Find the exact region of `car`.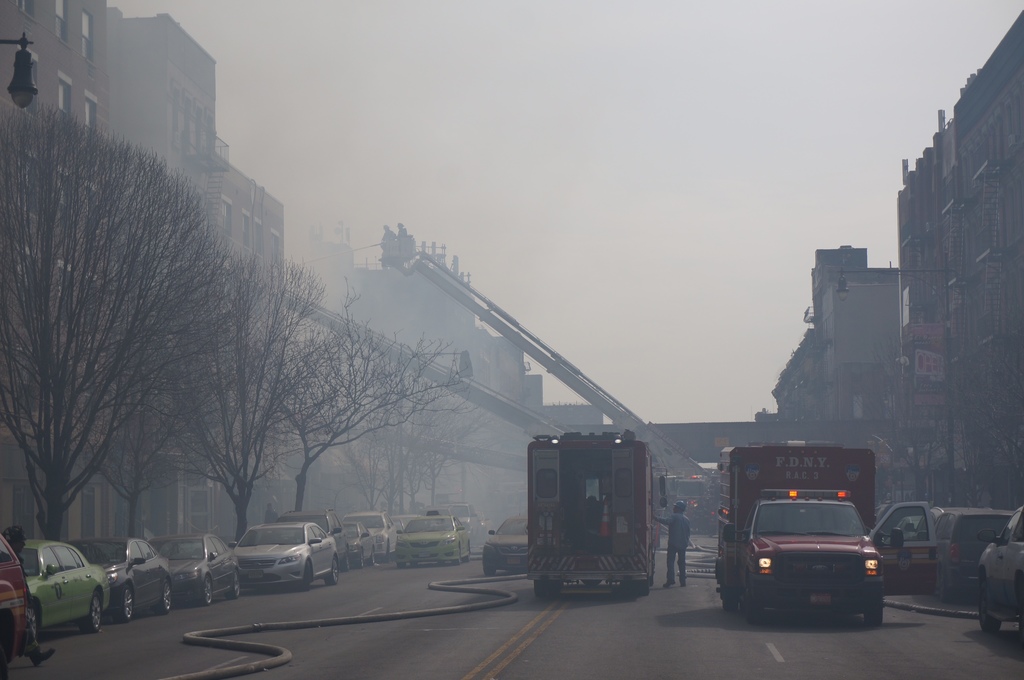
Exact region: bbox=[480, 521, 529, 576].
